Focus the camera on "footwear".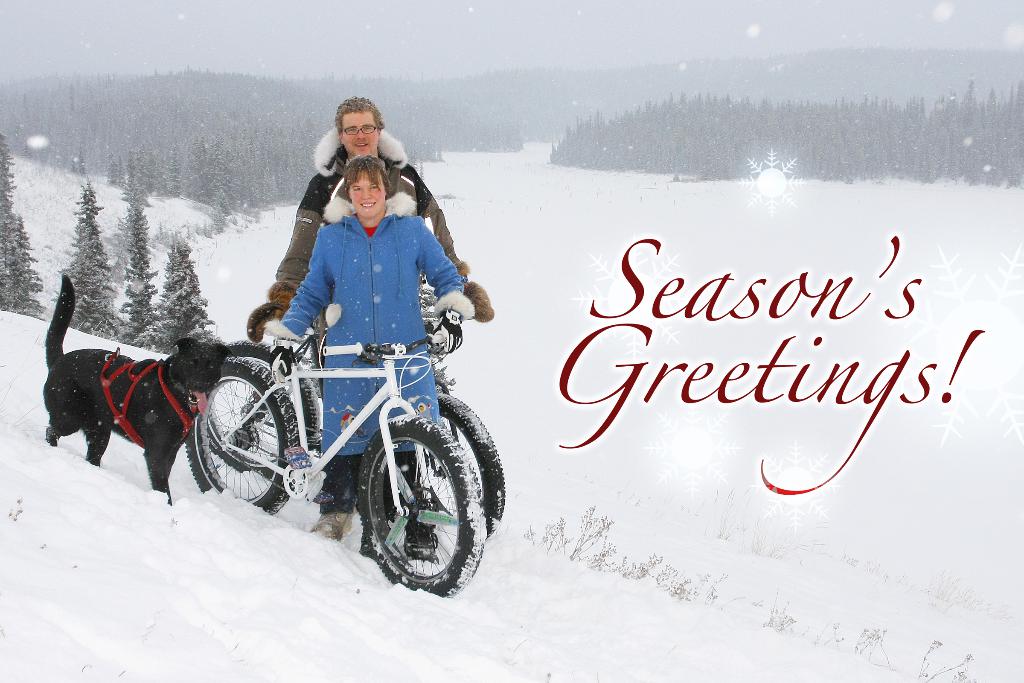
Focus region: detection(306, 509, 358, 546).
